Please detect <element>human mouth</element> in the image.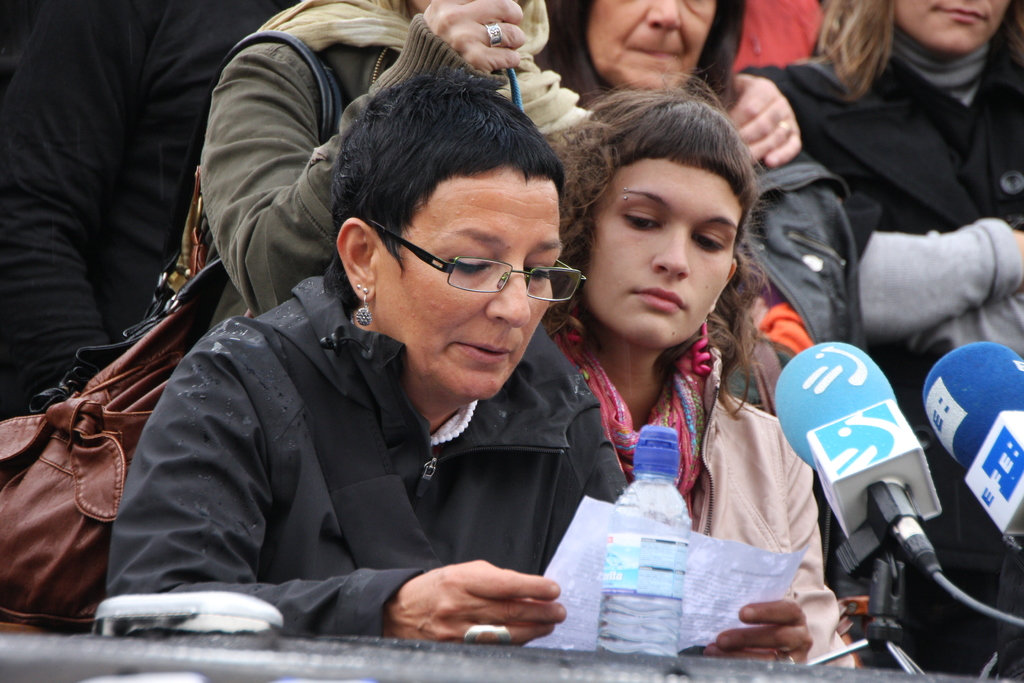
crop(936, 6, 990, 24).
